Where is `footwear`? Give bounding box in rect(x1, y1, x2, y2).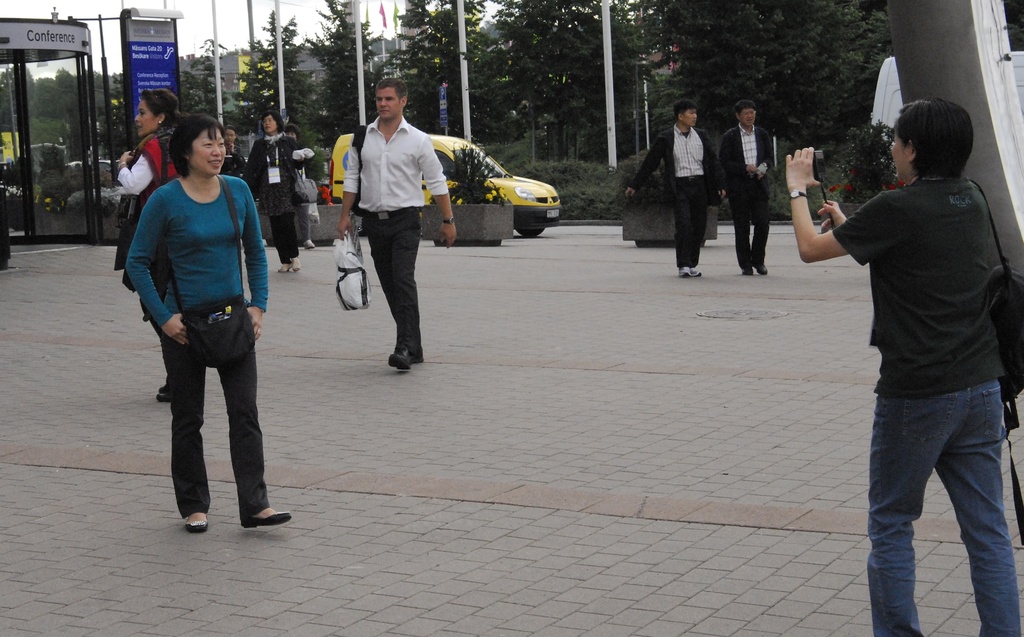
rect(675, 266, 685, 281).
